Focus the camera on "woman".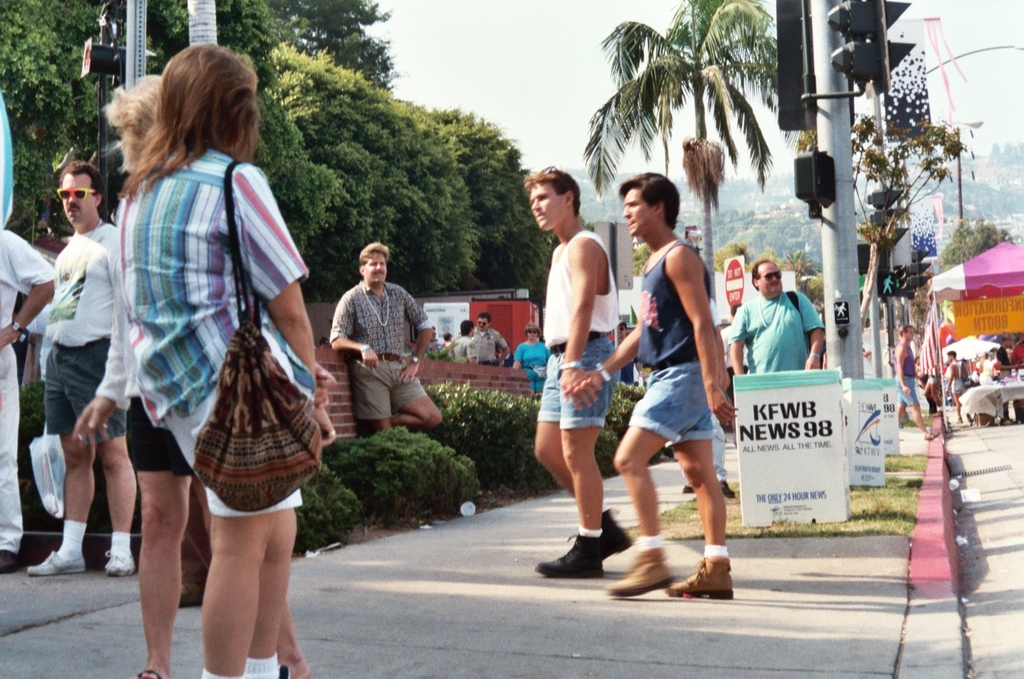
Focus region: left=64, top=67, right=308, bottom=678.
